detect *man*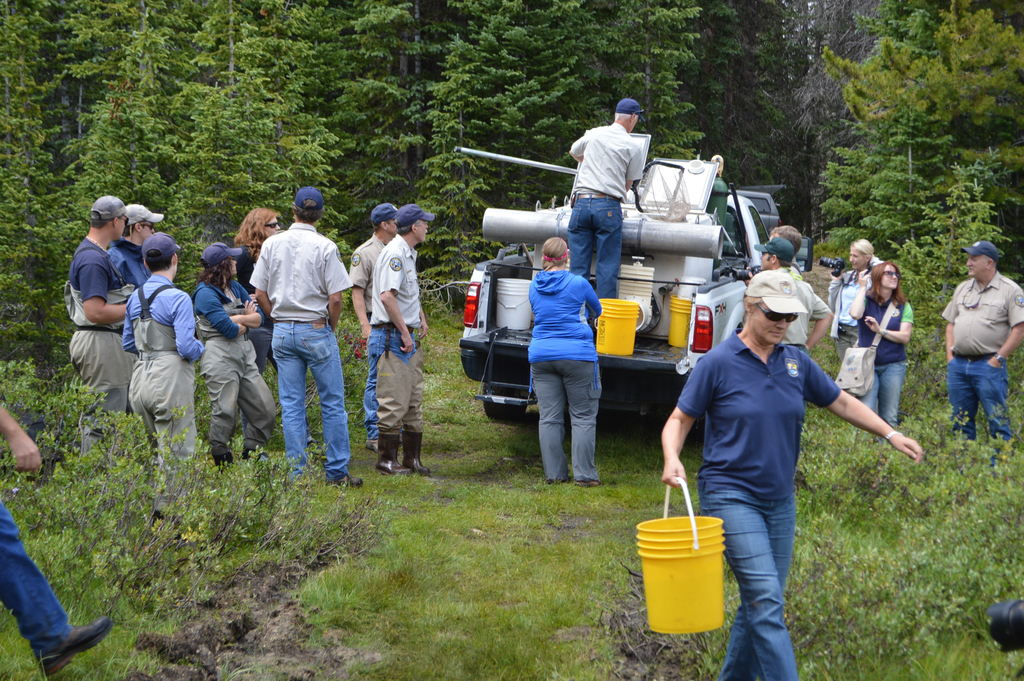
bbox=(767, 224, 811, 285)
